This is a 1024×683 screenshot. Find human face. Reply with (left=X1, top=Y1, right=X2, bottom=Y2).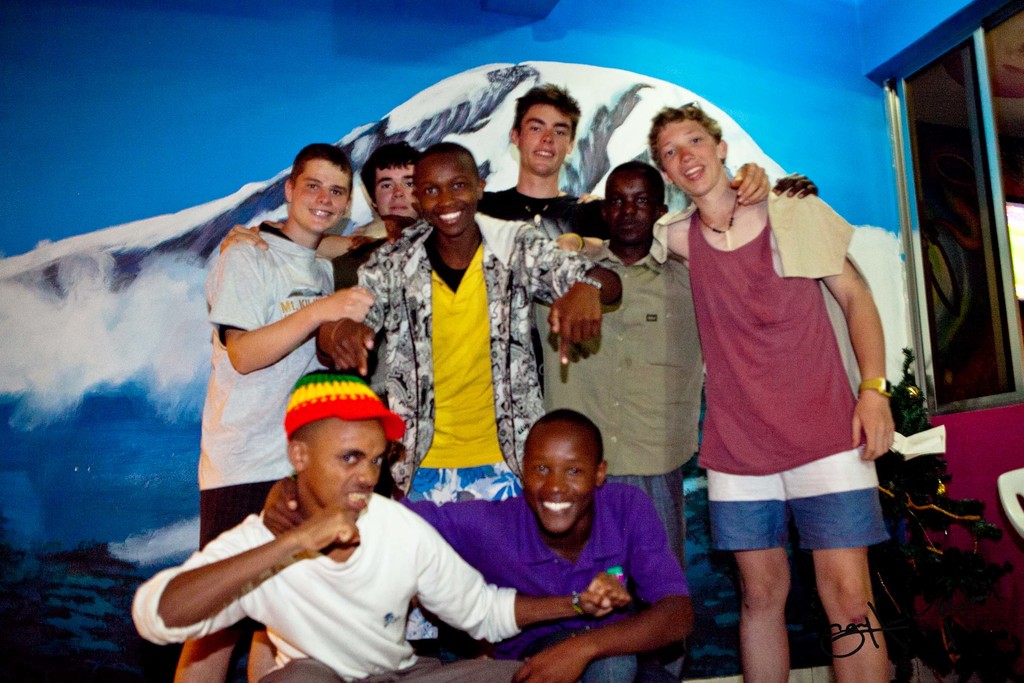
(left=602, top=175, right=659, bottom=247).
